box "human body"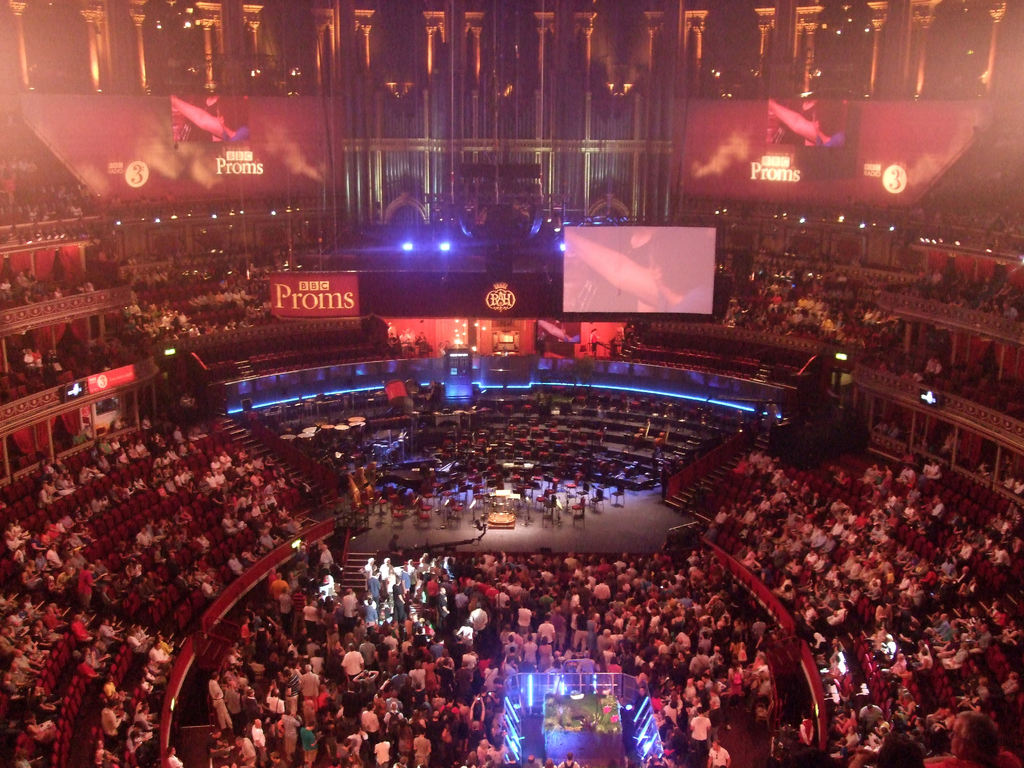
401 641 412 653
